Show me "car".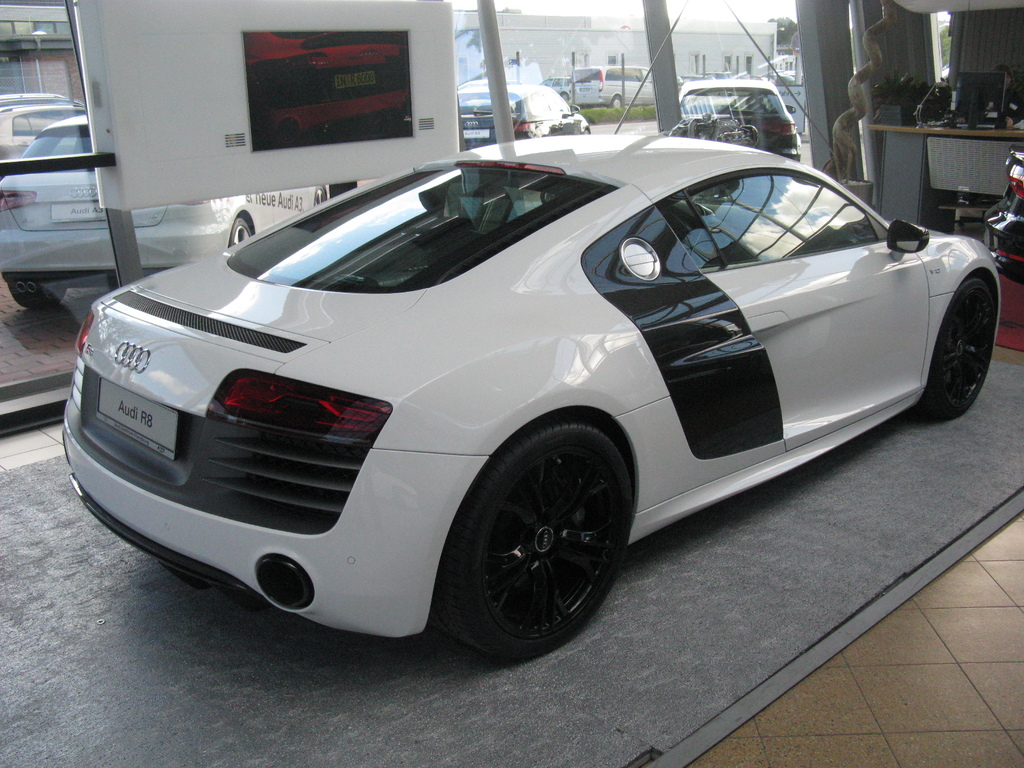
"car" is here: box=[59, 131, 1005, 664].
